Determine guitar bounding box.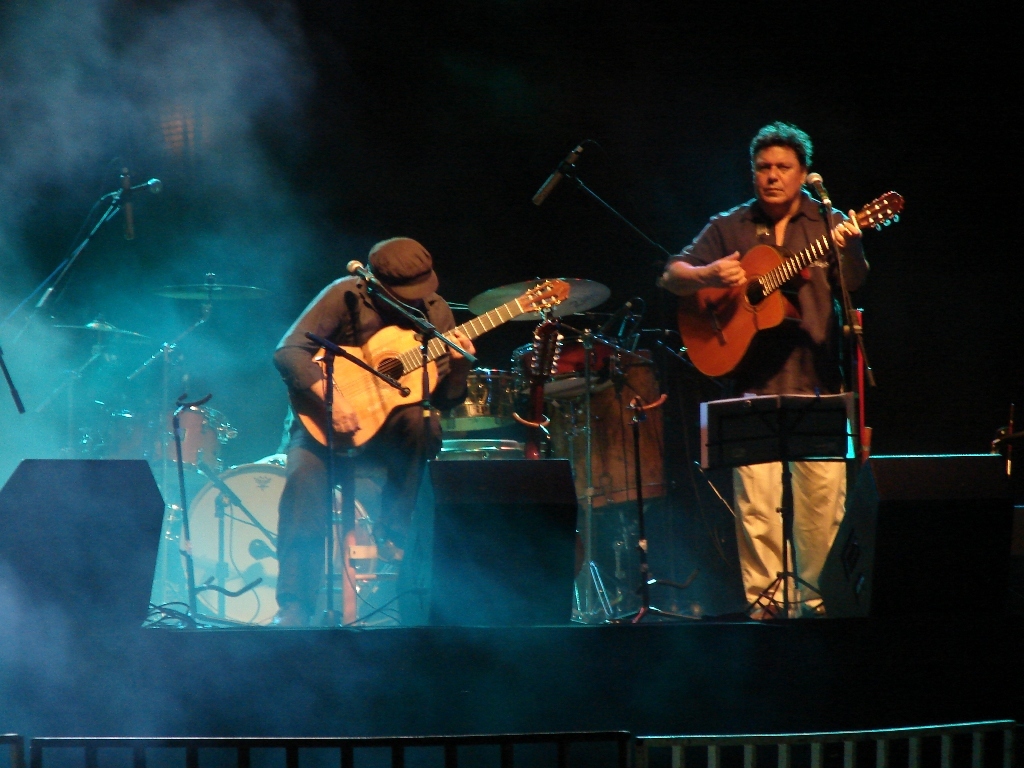
Determined: [x1=289, y1=274, x2=579, y2=457].
